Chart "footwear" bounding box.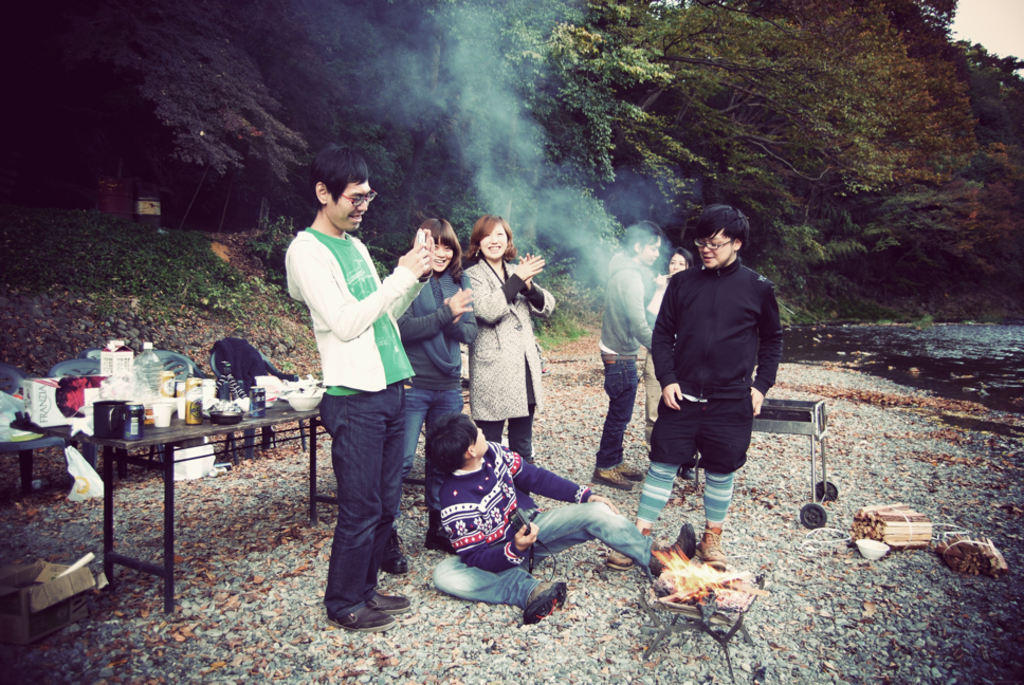
Charted: (left=601, top=542, right=633, bottom=569).
